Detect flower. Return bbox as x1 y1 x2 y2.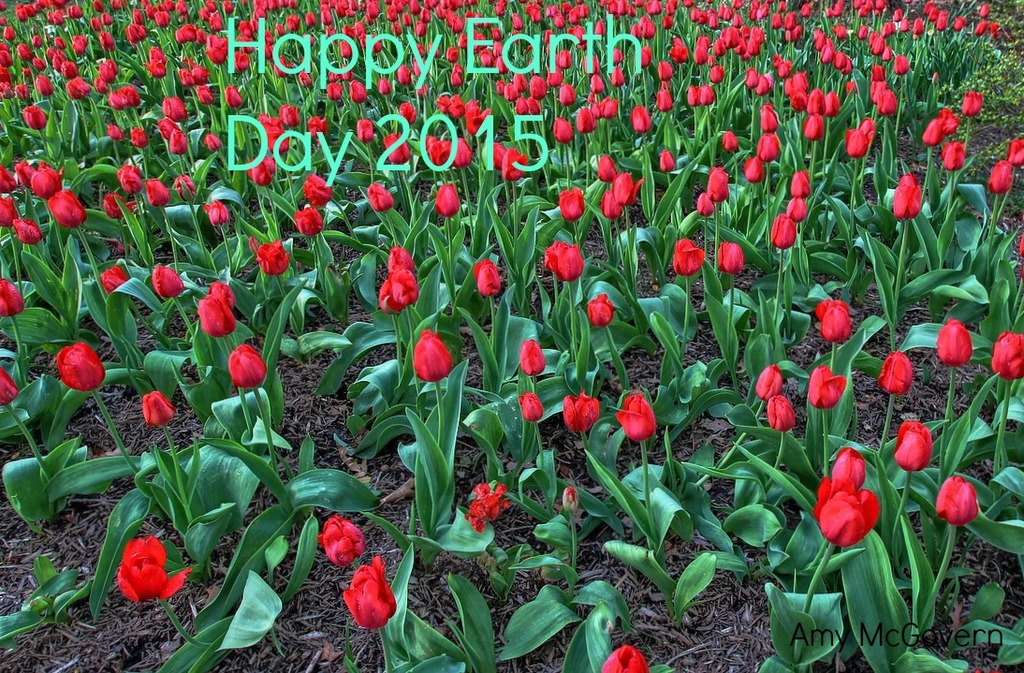
0 168 16 193.
